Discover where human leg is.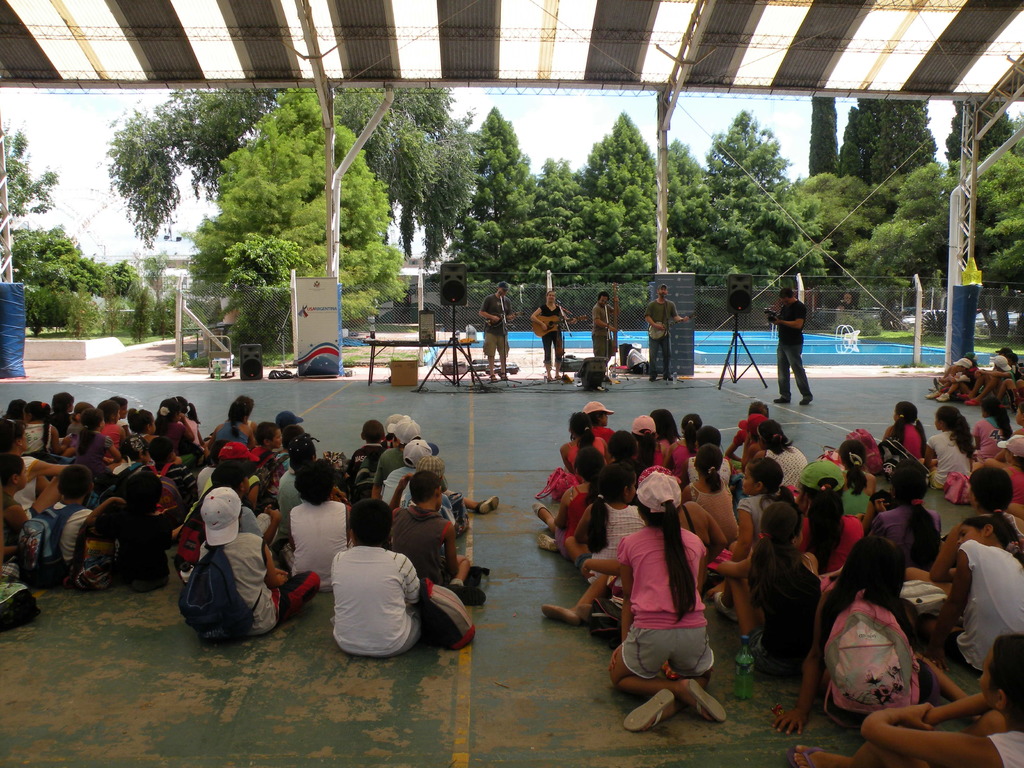
Discovered at [566, 536, 588, 568].
